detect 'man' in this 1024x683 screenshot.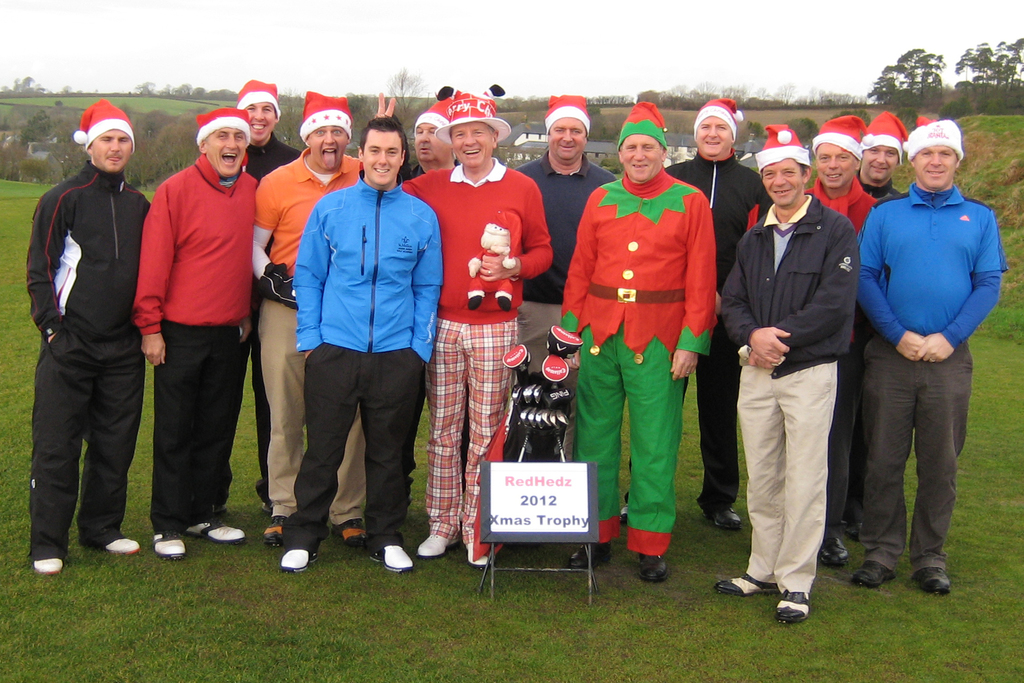
Detection: x1=136 y1=105 x2=260 y2=562.
